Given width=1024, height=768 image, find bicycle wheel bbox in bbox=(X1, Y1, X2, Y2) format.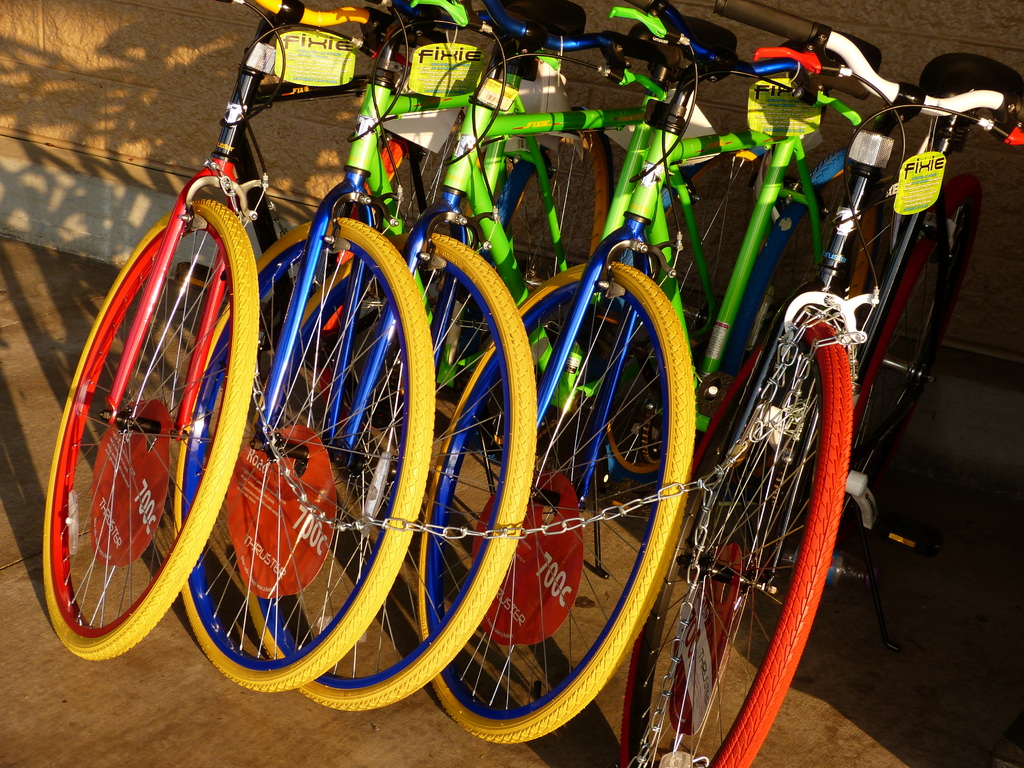
bbox=(168, 219, 432, 689).
